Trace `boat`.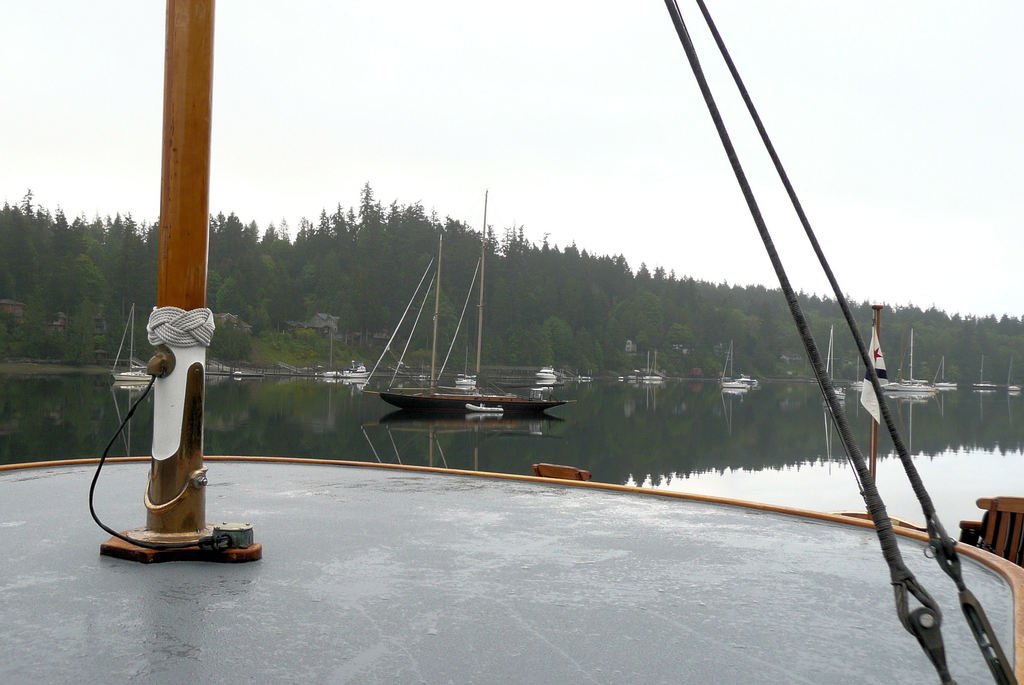
Traced to 644 349 659 383.
